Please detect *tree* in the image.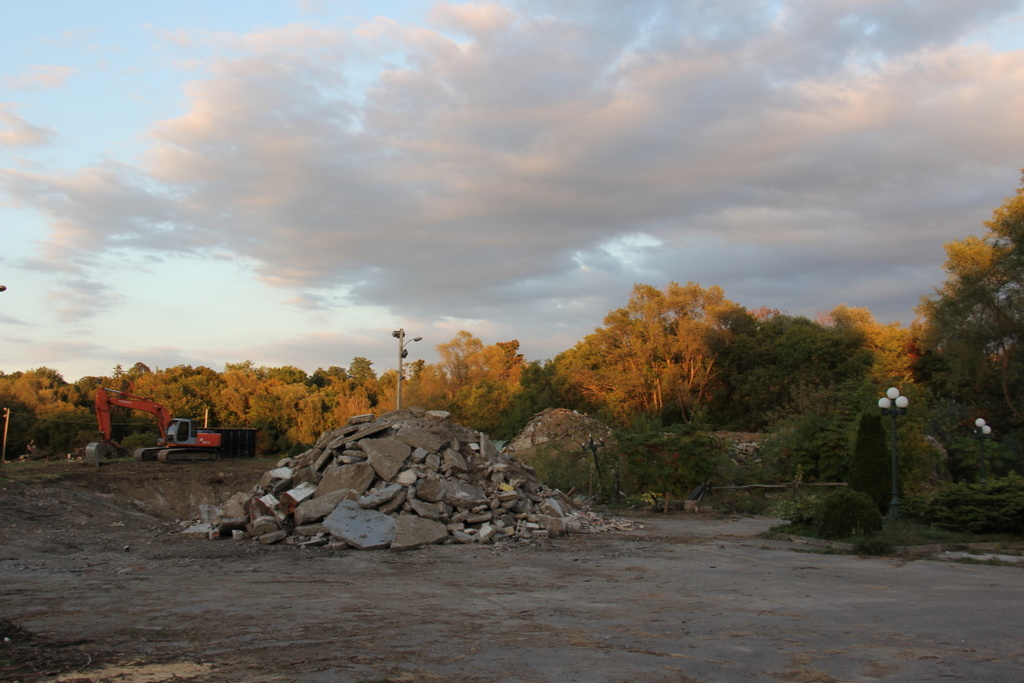
(left=378, top=364, right=437, bottom=415).
